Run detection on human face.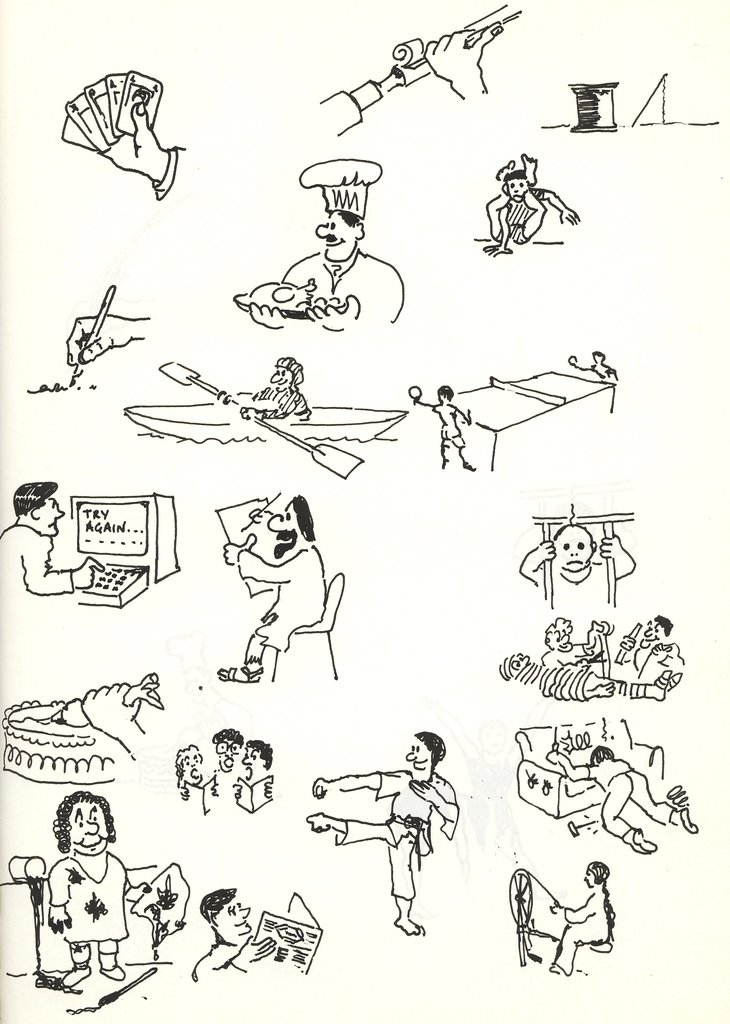
Result: [left=576, top=874, right=595, bottom=886].
